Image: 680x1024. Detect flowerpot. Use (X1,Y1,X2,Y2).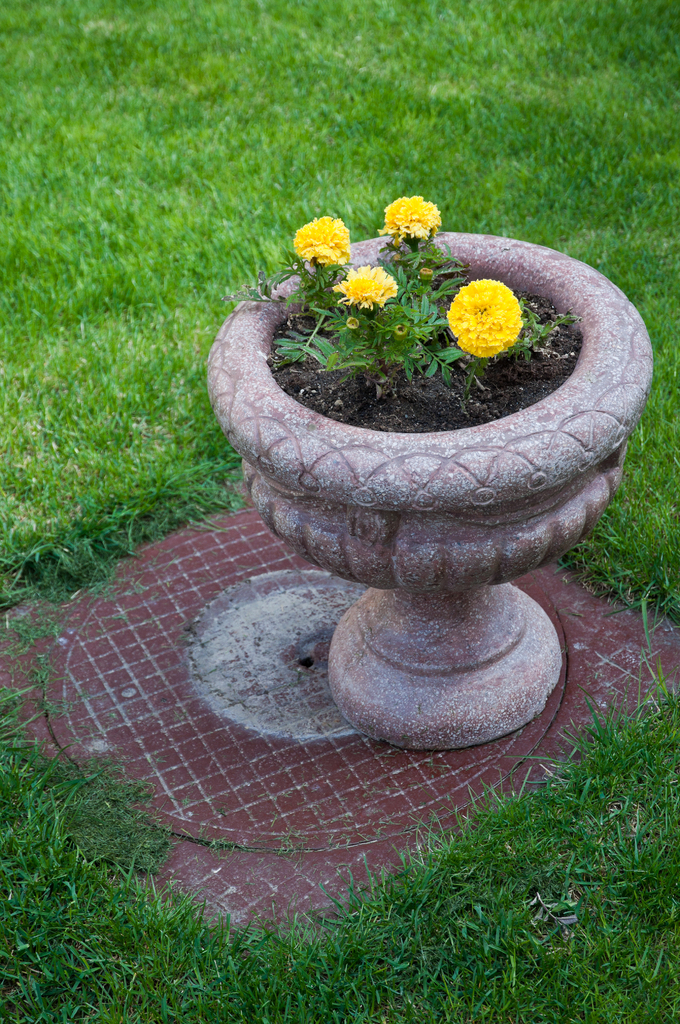
(152,250,679,746).
